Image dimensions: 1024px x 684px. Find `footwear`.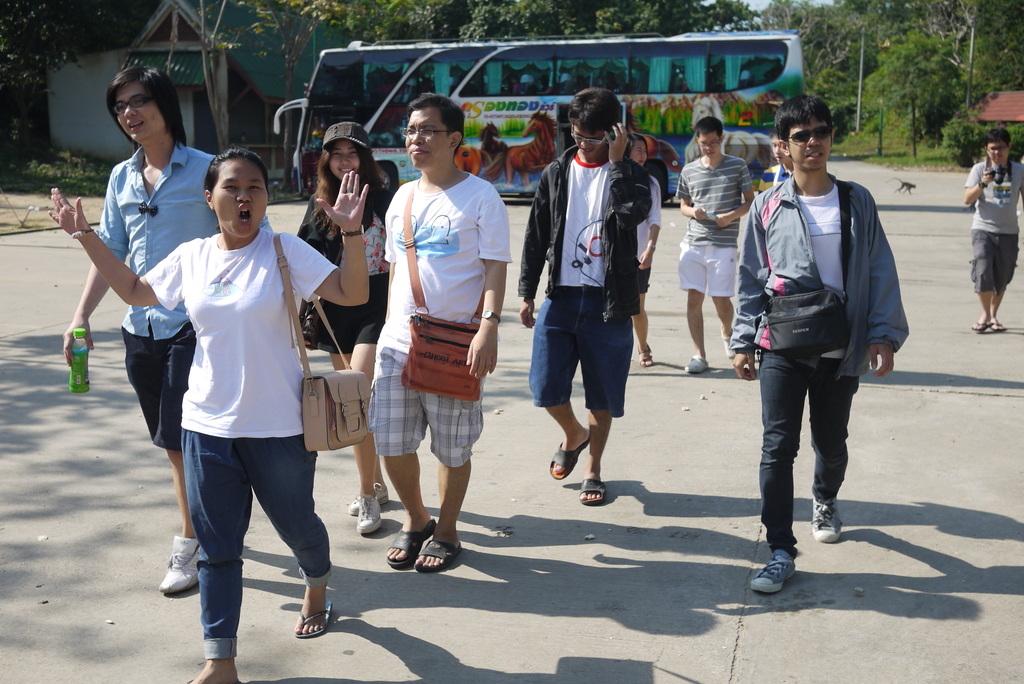
160 534 200 593.
